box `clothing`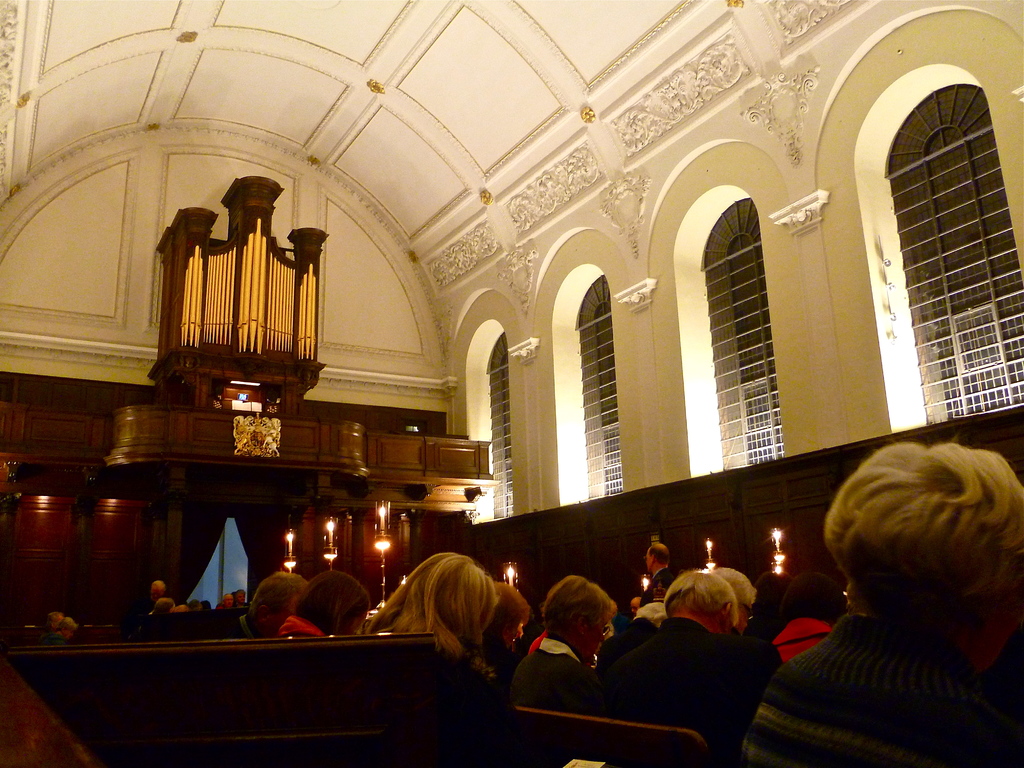
(left=40, top=632, right=70, bottom=651)
